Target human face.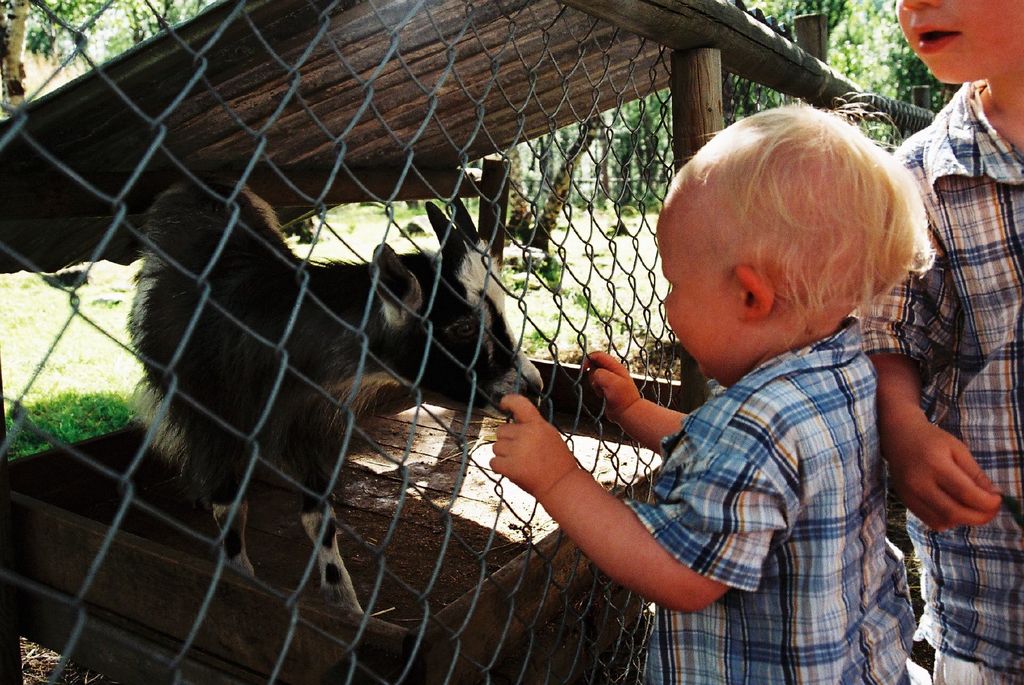
Target region: left=661, top=214, right=742, bottom=382.
